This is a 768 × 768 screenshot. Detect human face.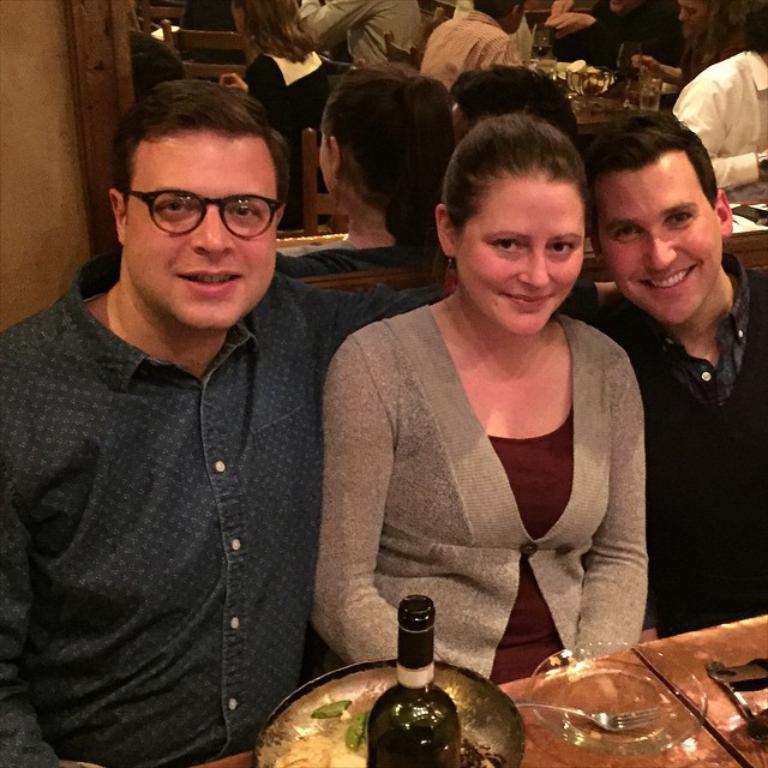
456 166 588 329.
